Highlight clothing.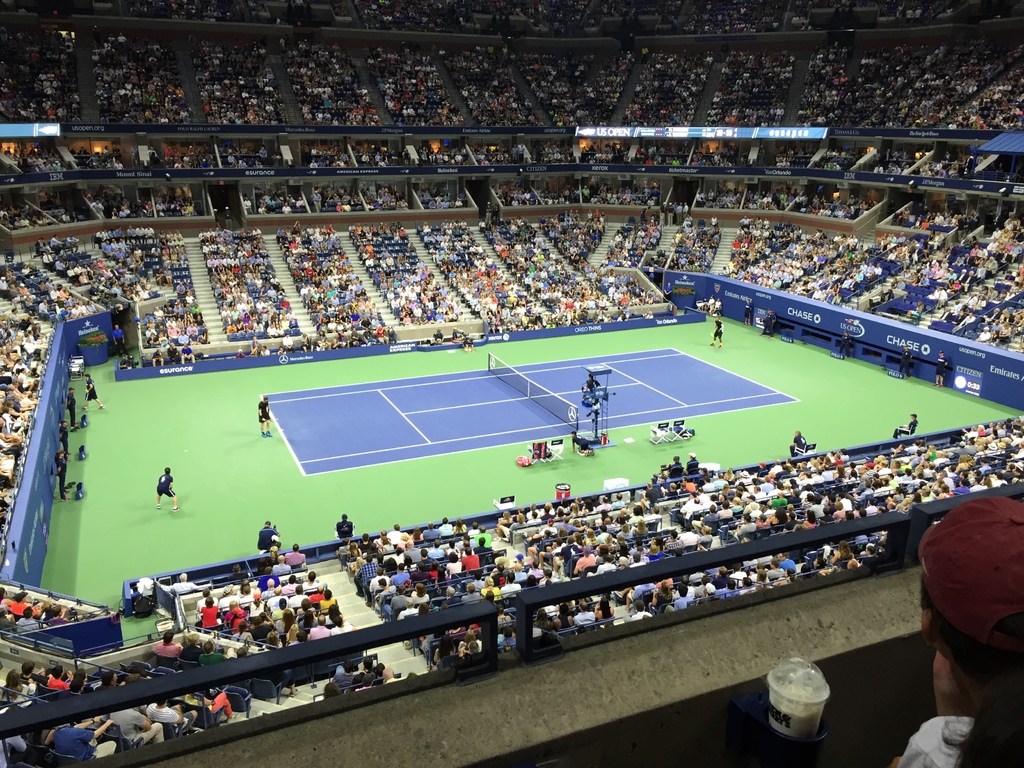
Highlighted region: (227,572,250,582).
